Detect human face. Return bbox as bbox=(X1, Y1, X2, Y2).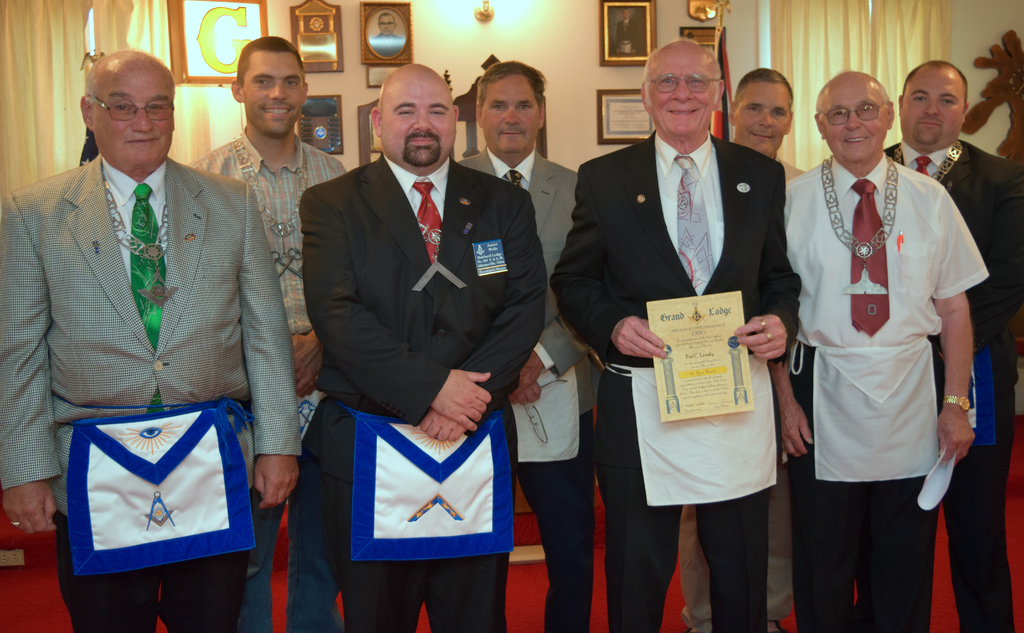
bbox=(383, 74, 458, 173).
